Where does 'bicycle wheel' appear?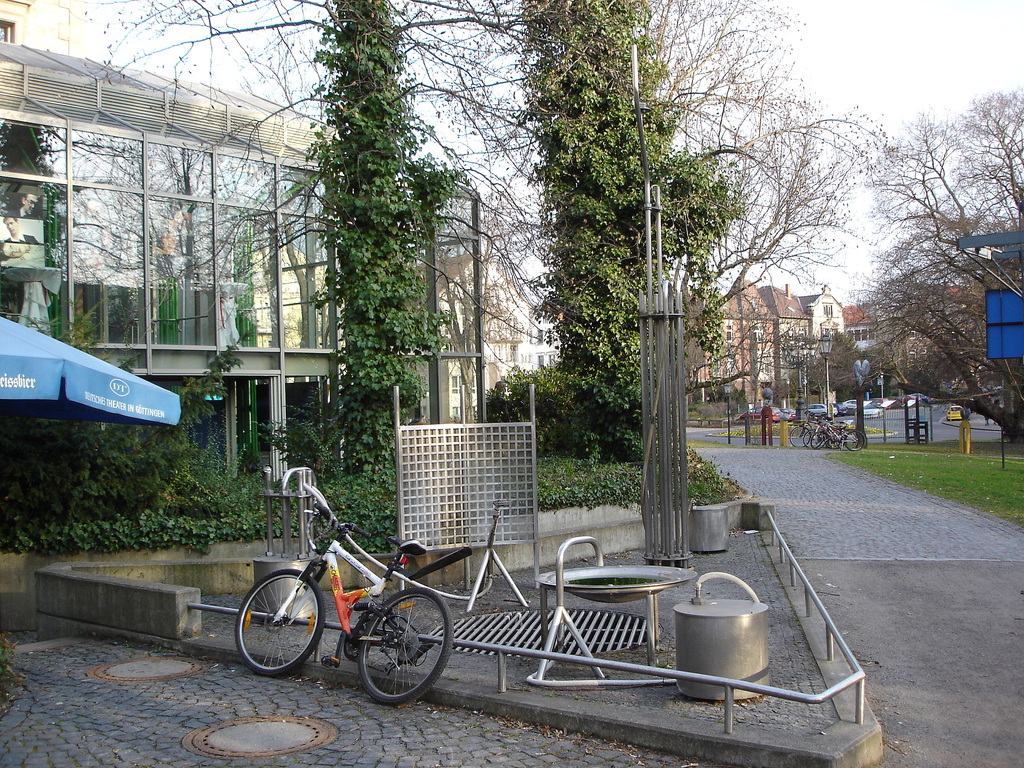
Appears at (828, 436, 841, 450).
